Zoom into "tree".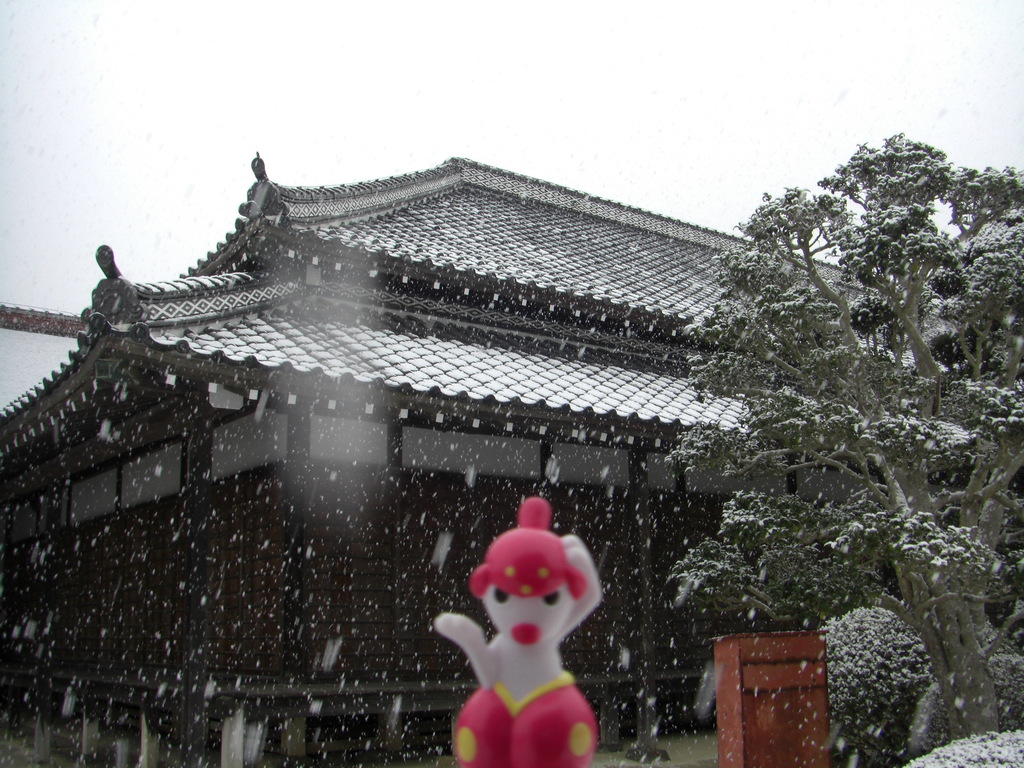
Zoom target: x1=678 y1=109 x2=995 y2=701.
